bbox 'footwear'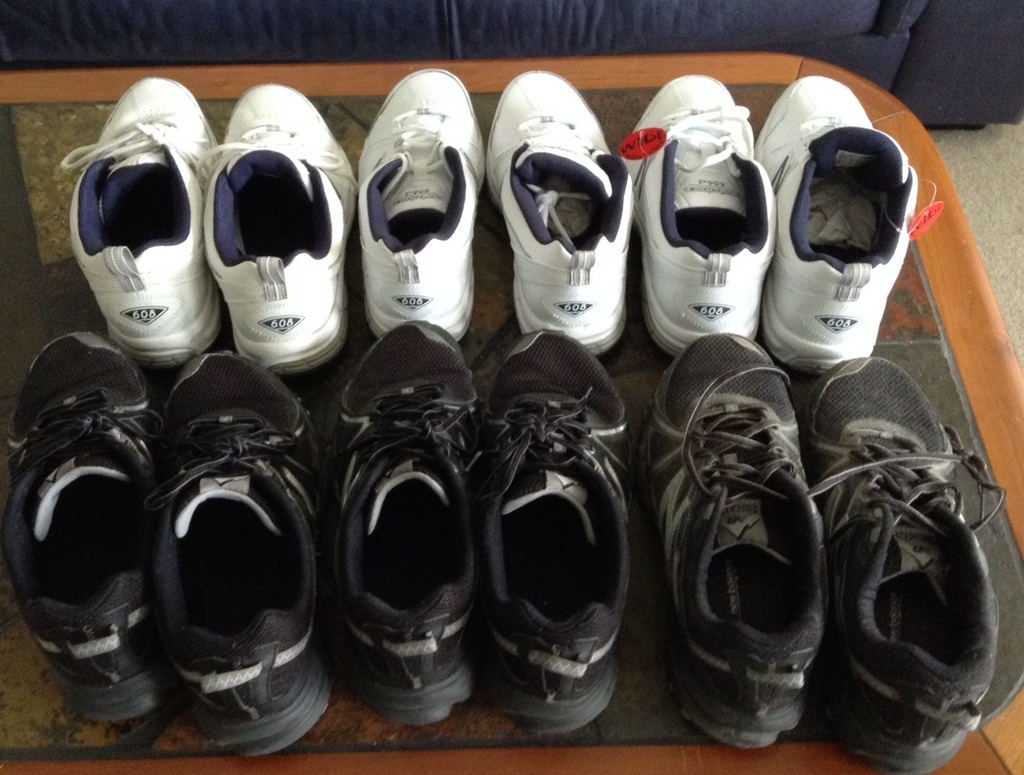
region(759, 79, 922, 370)
